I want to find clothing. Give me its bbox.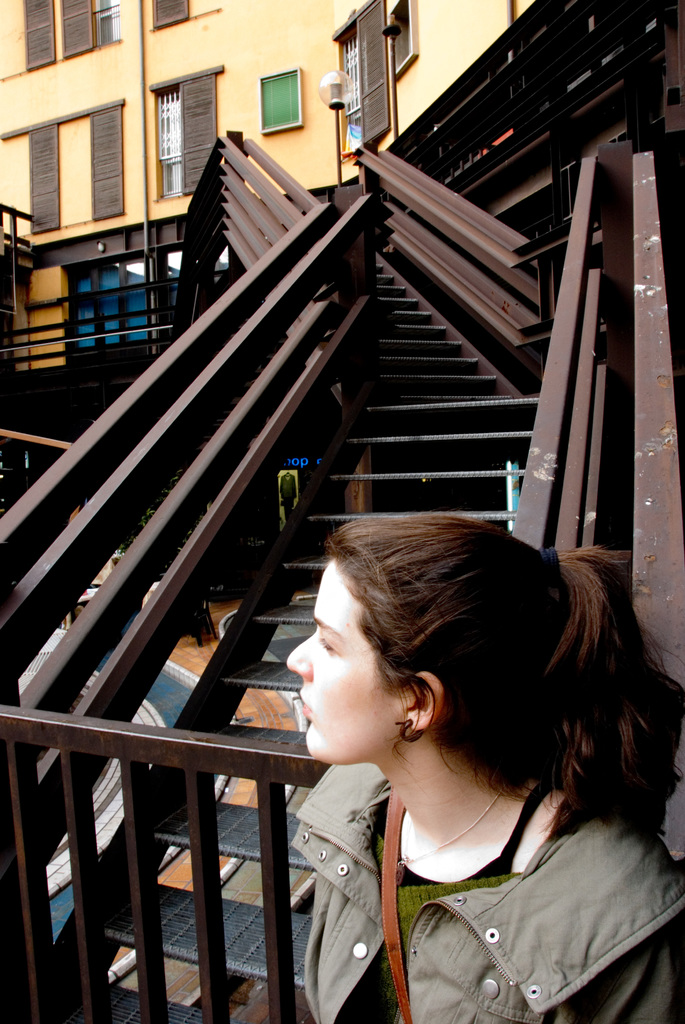
bbox(265, 671, 682, 1020).
